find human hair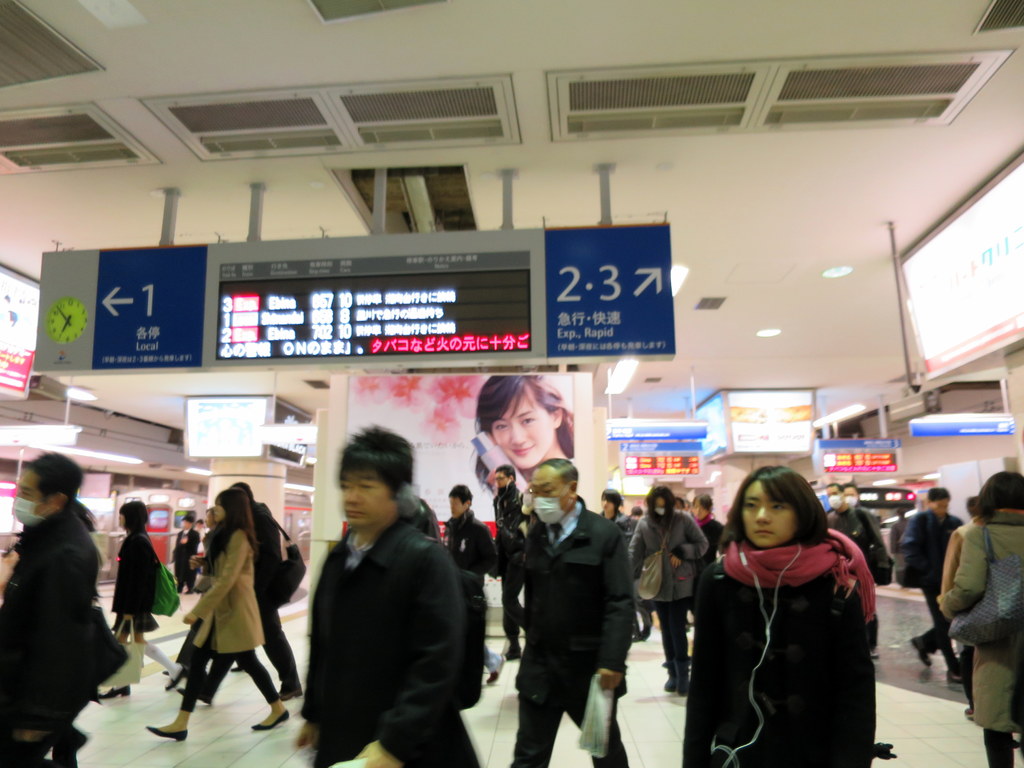
region(719, 463, 830, 547)
